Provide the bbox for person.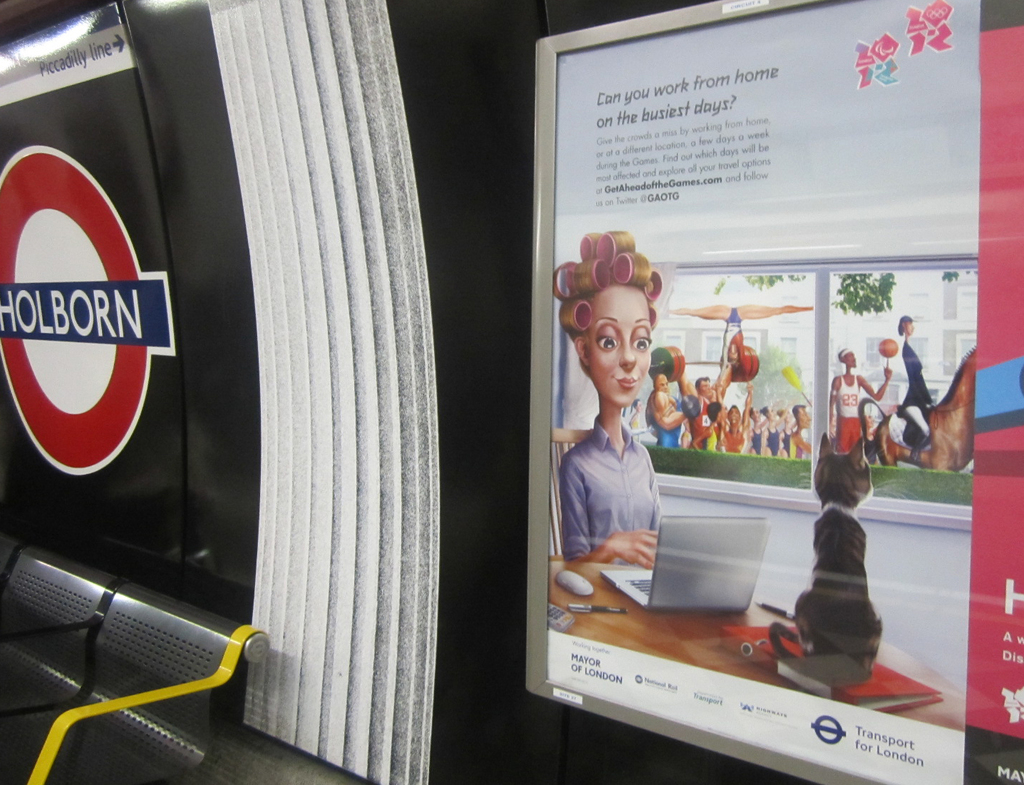
rect(826, 348, 894, 458).
